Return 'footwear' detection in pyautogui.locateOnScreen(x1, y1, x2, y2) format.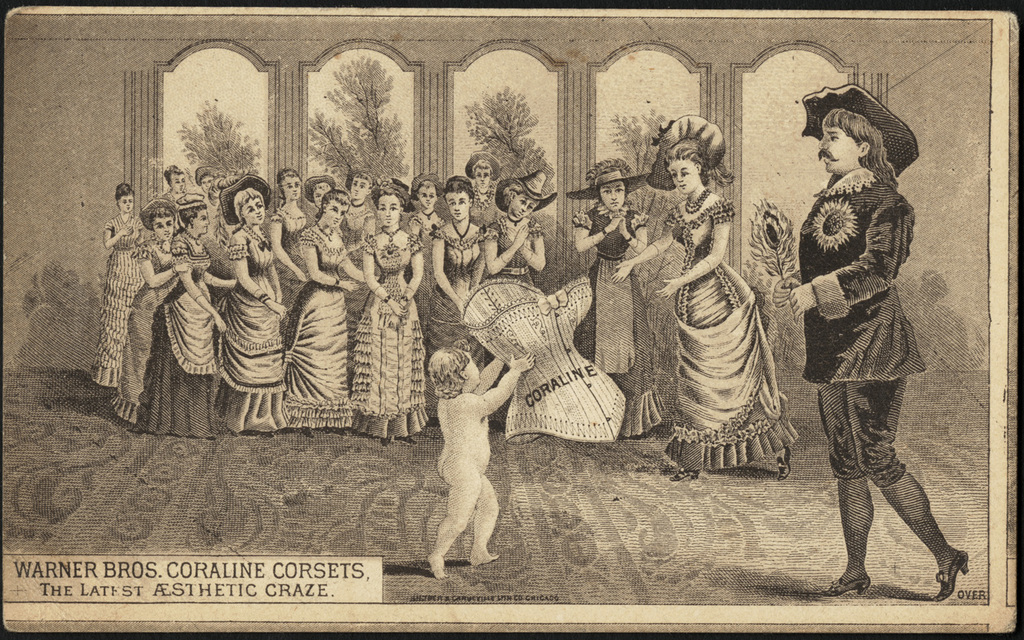
pyautogui.locateOnScreen(379, 440, 390, 446).
